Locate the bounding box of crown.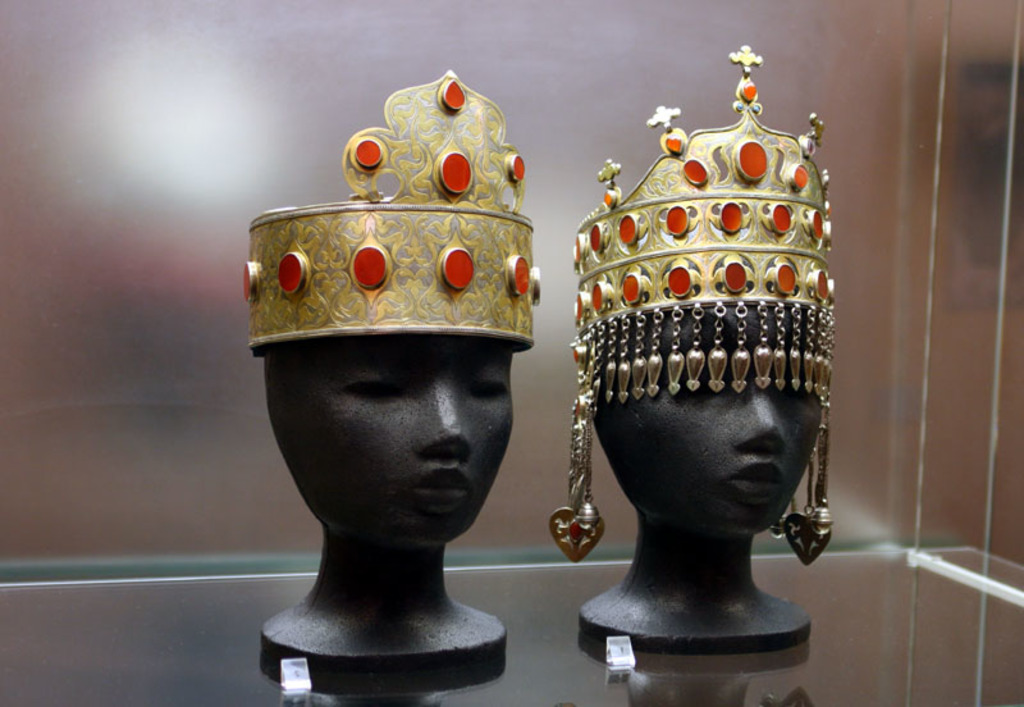
Bounding box: bbox=(241, 69, 541, 356).
